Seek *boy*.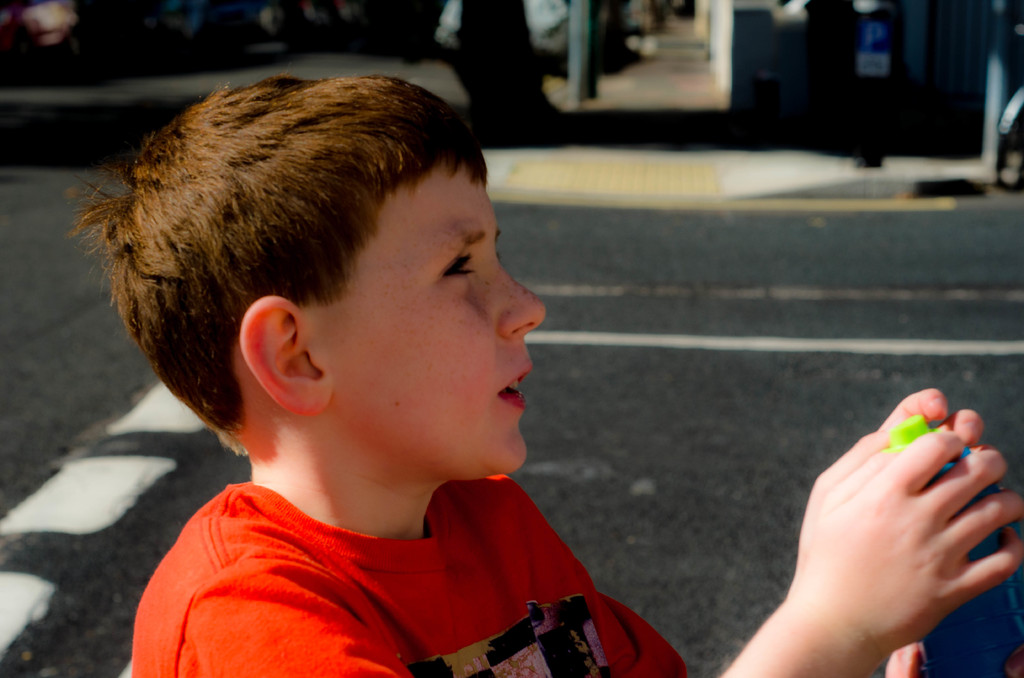
crop(76, 77, 1023, 677).
